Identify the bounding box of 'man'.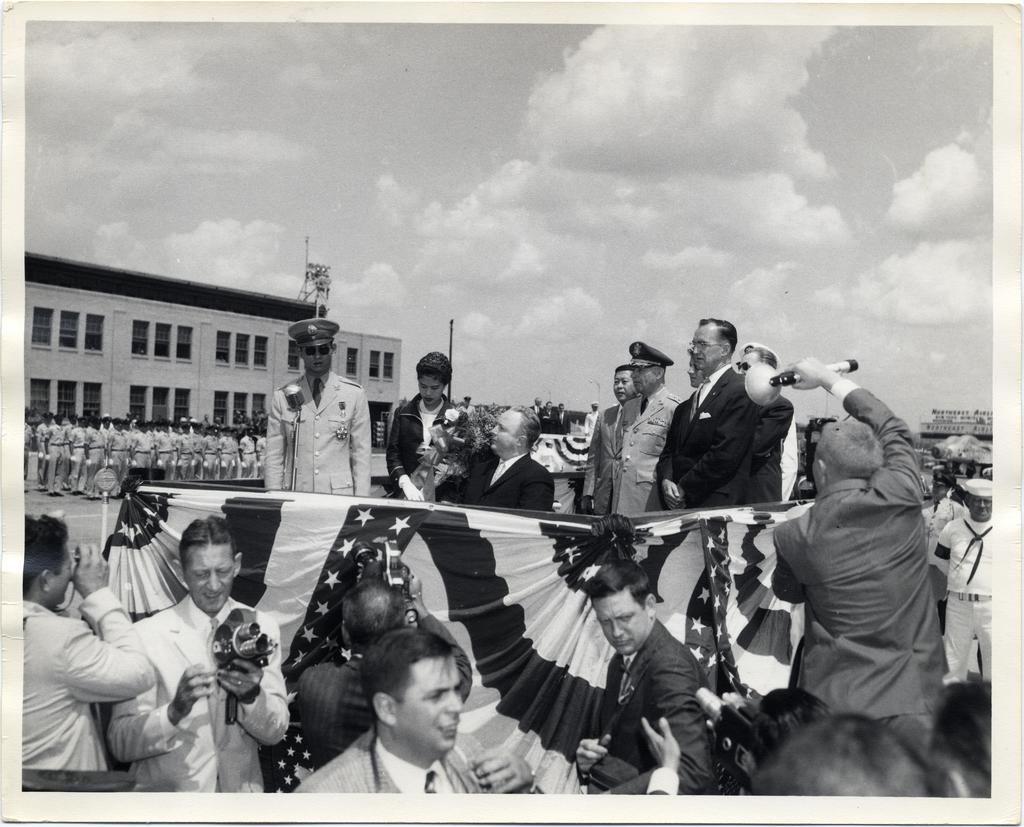
x1=581 y1=364 x2=639 y2=517.
